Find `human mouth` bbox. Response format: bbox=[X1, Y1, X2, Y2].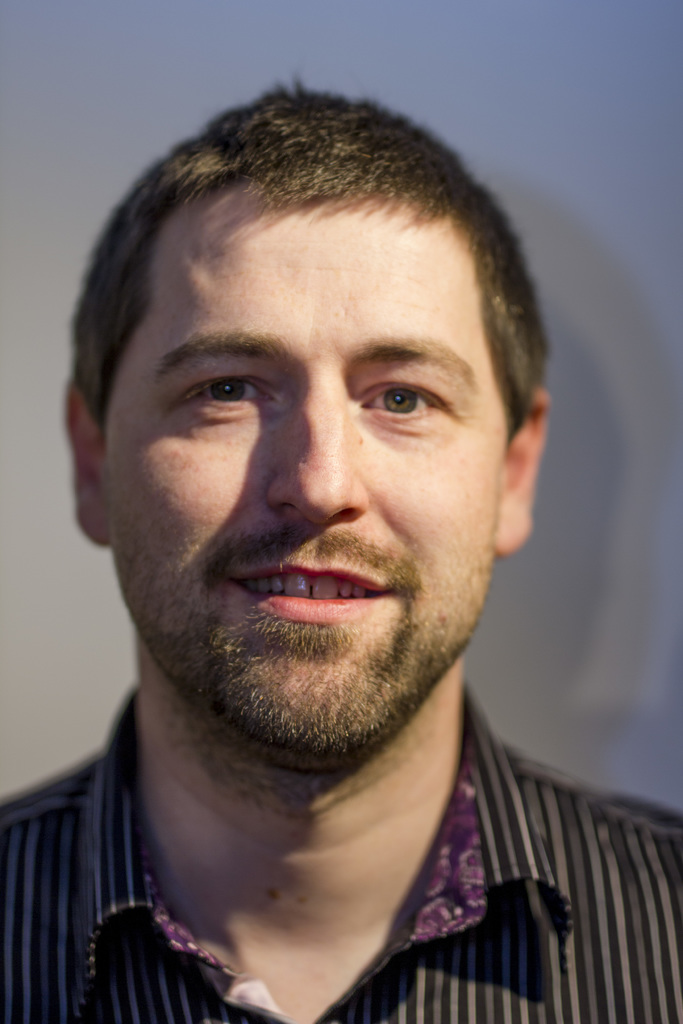
bbox=[227, 570, 391, 622].
